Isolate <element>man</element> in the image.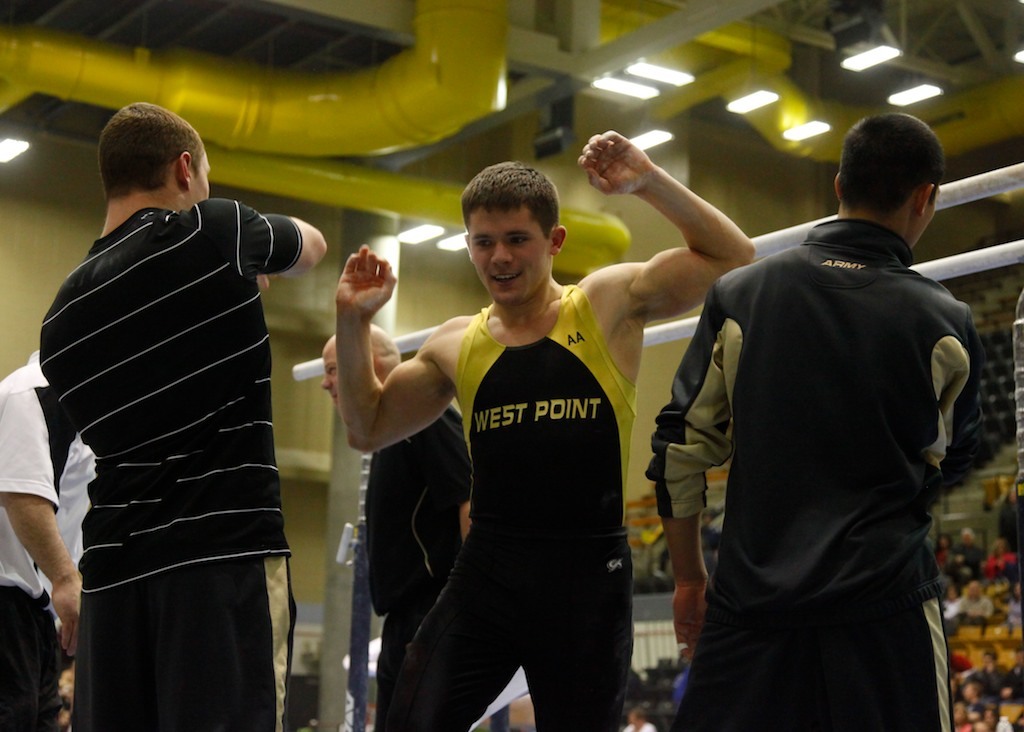
Isolated region: {"left": 367, "top": 383, "right": 527, "bottom": 731}.
